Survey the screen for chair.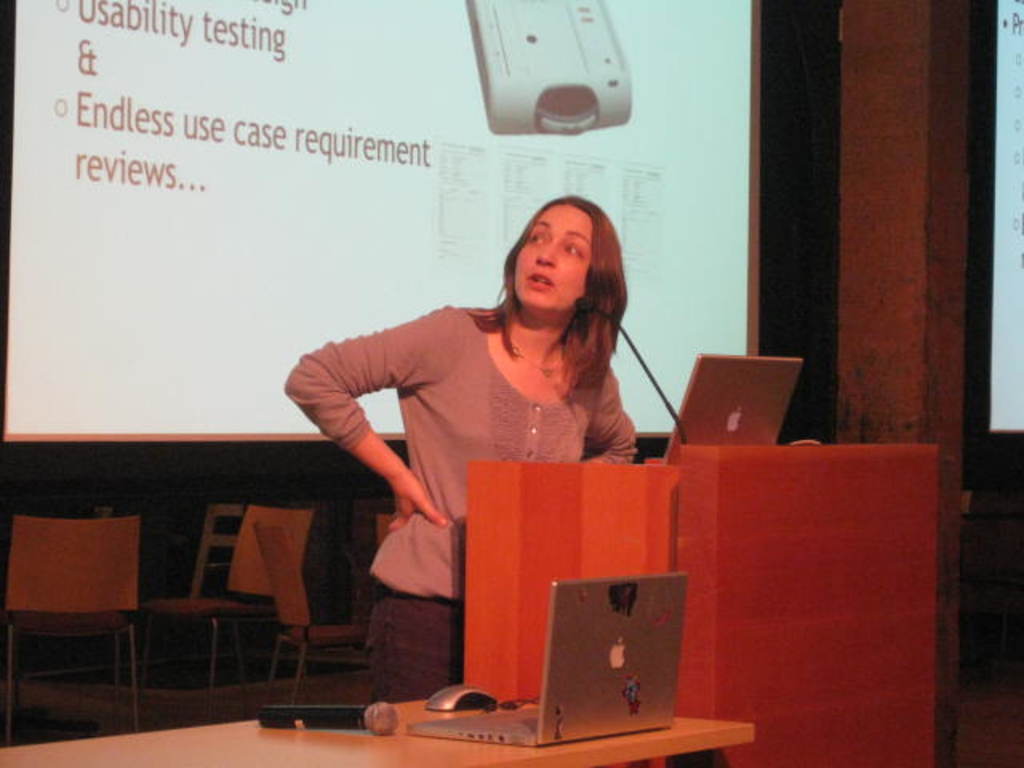
Survey found: <bbox>13, 490, 157, 720</bbox>.
